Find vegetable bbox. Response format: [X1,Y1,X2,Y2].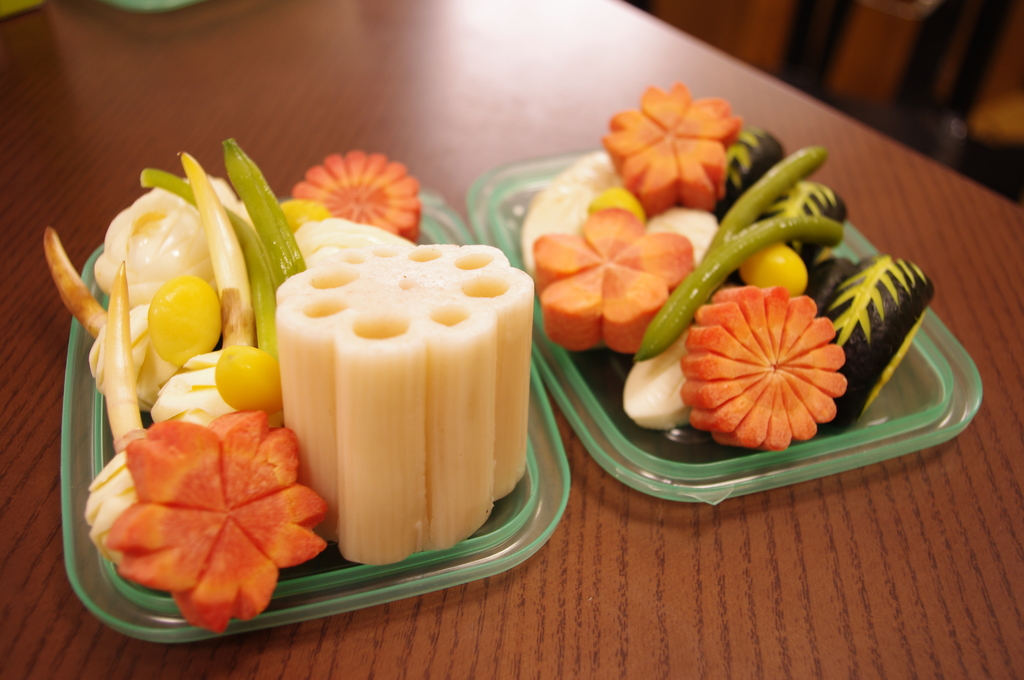
[228,134,314,282].
